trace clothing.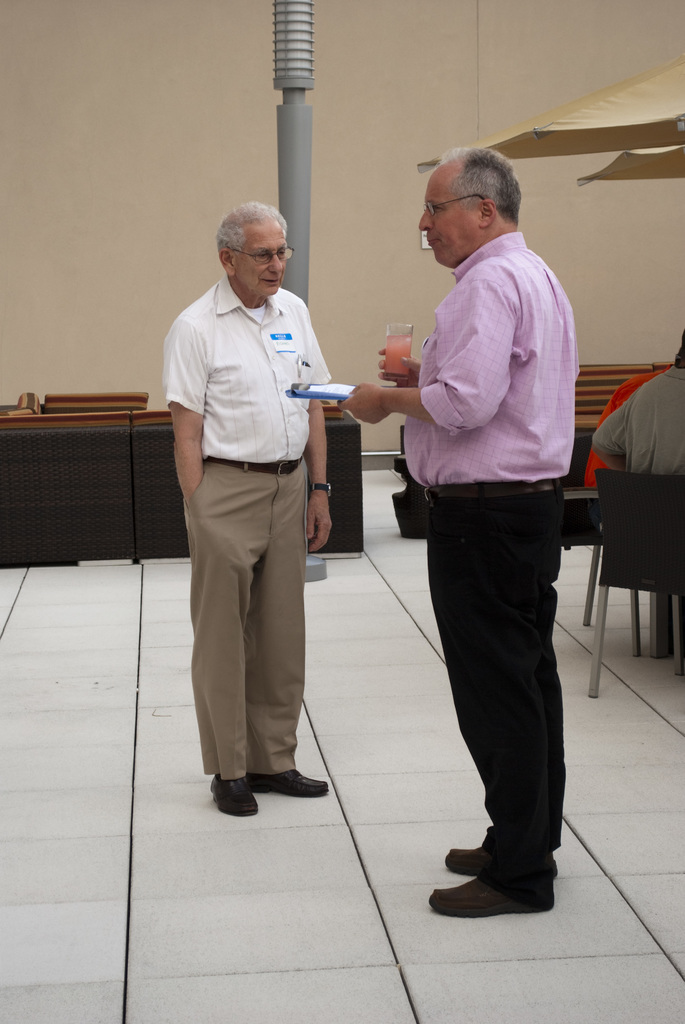
Traced to <region>606, 349, 684, 495</region>.
